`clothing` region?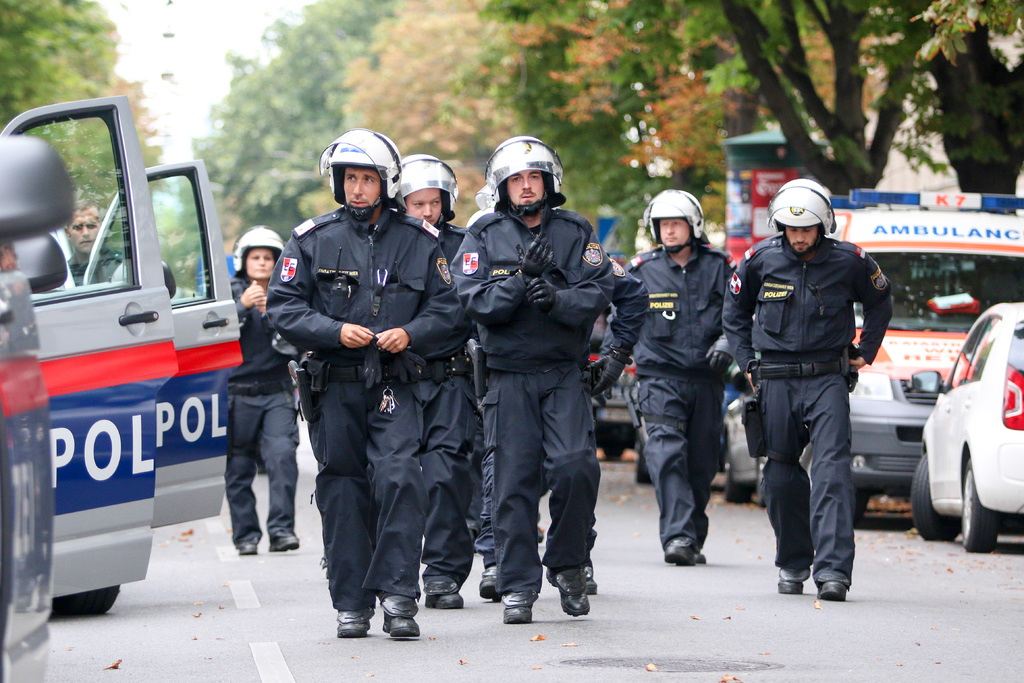
[476, 251, 651, 587]
